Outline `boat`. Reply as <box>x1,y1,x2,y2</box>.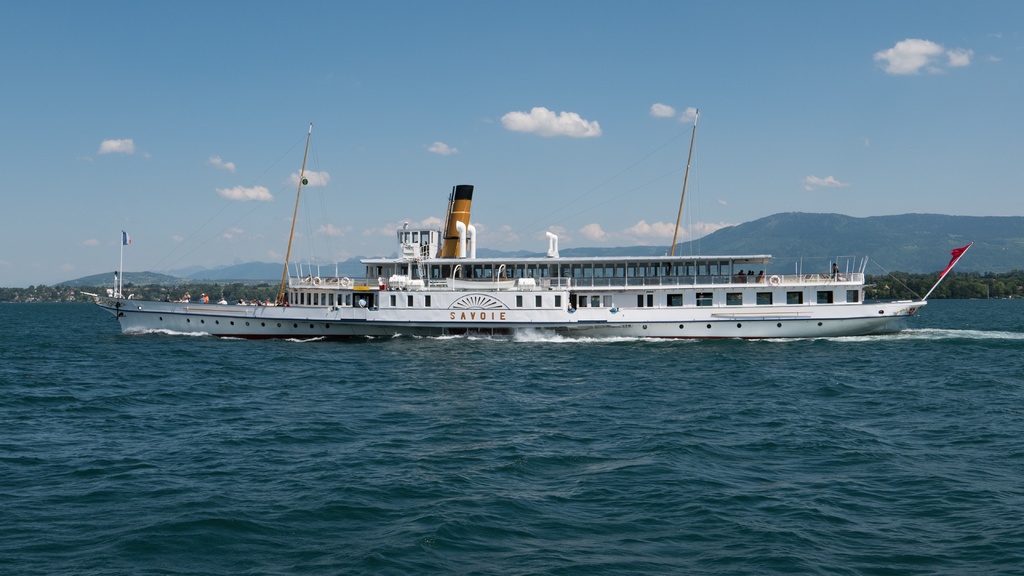
<box>81,116,968,342</box>.
